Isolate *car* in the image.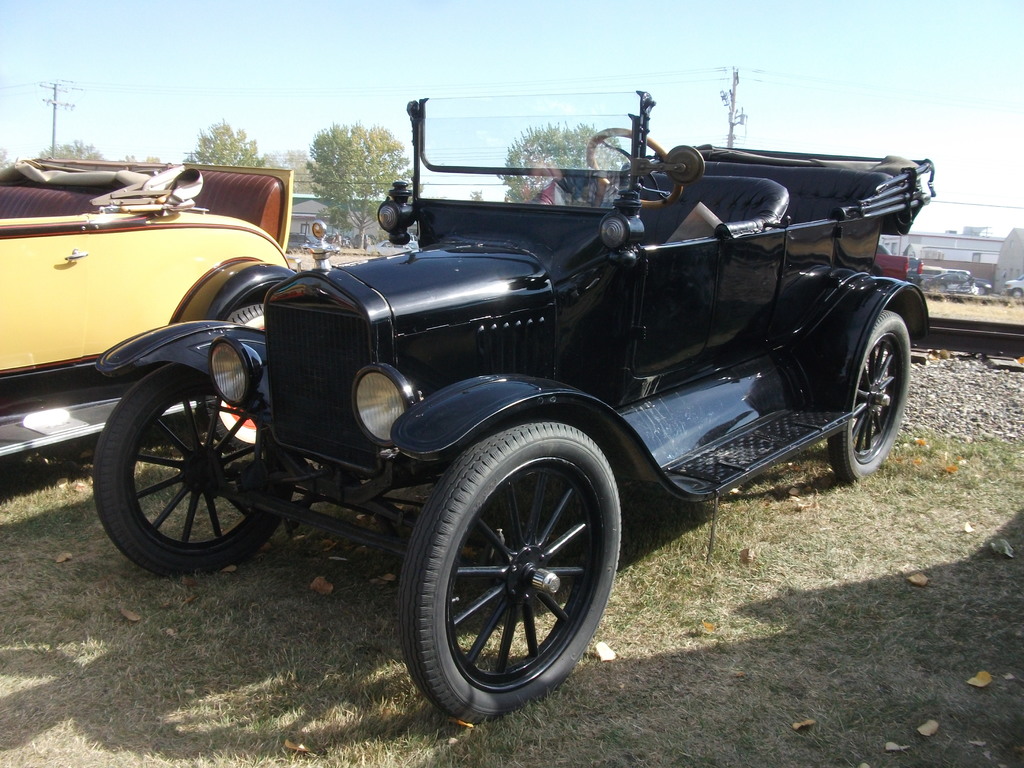
Isolated region: l=92, t=94, r=935, b=720.
